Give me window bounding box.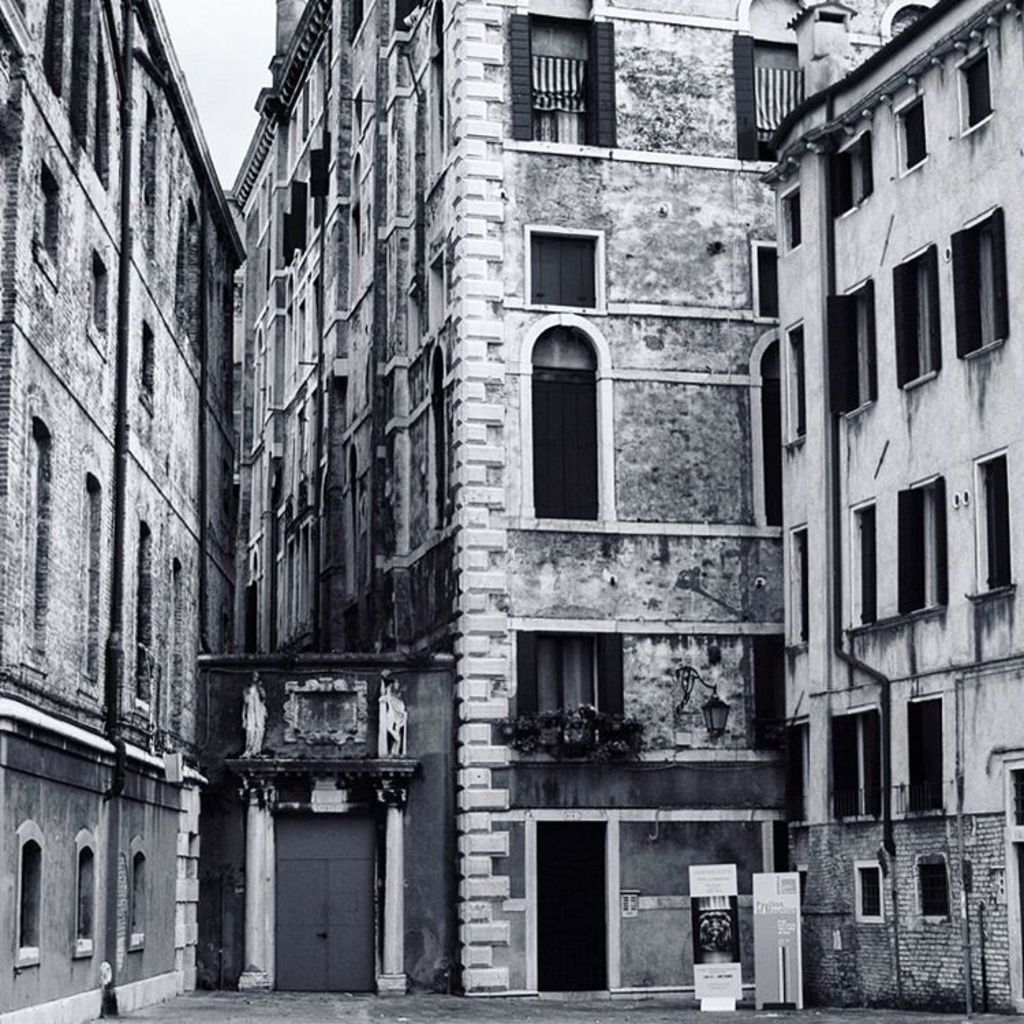
rect(961, 448, 1020, 605).
